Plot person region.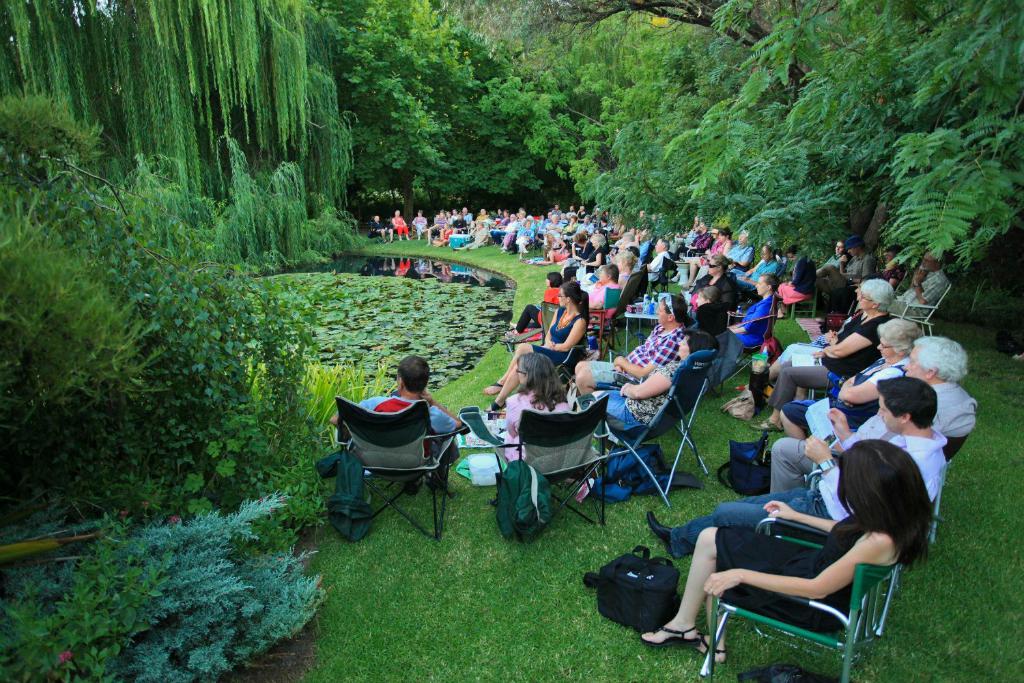
Plotted at crop(773, 318, 926, 442).
